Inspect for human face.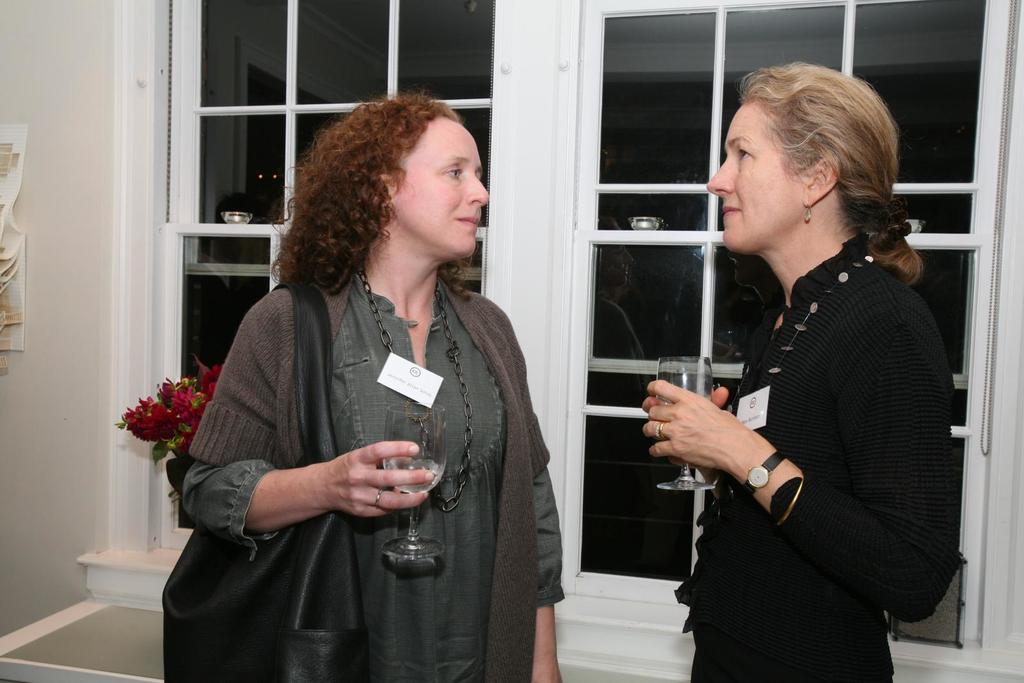
Inspection: locate(708, 101, 801, 250).
